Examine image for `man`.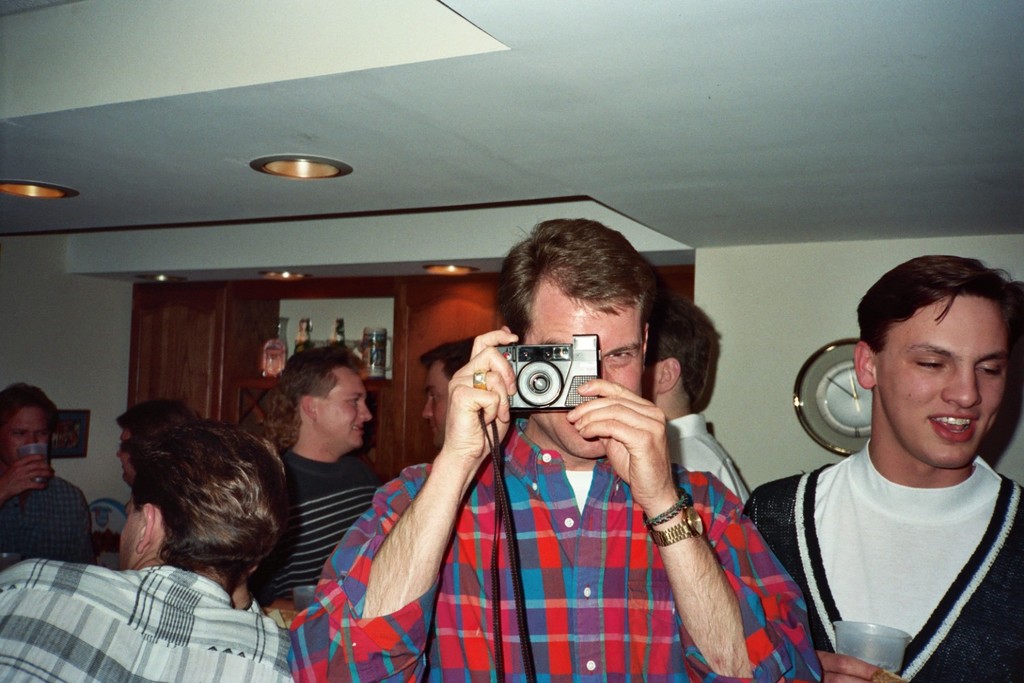
Examination result: 115 404 193 491.
